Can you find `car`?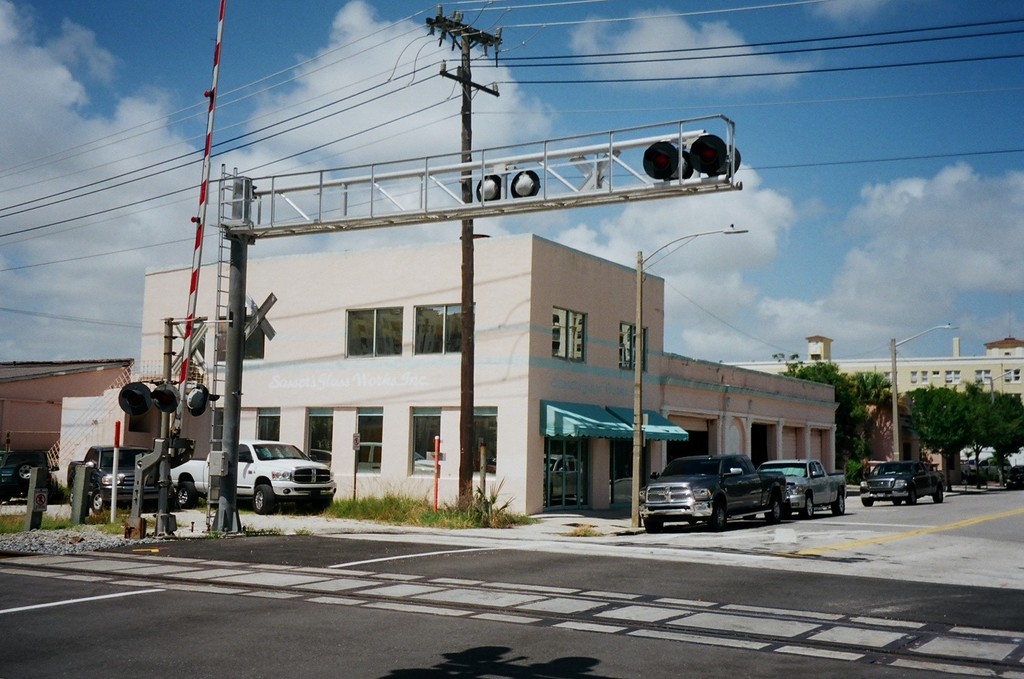
Yes, bounding box: box=[0, 444, 55, 499].
